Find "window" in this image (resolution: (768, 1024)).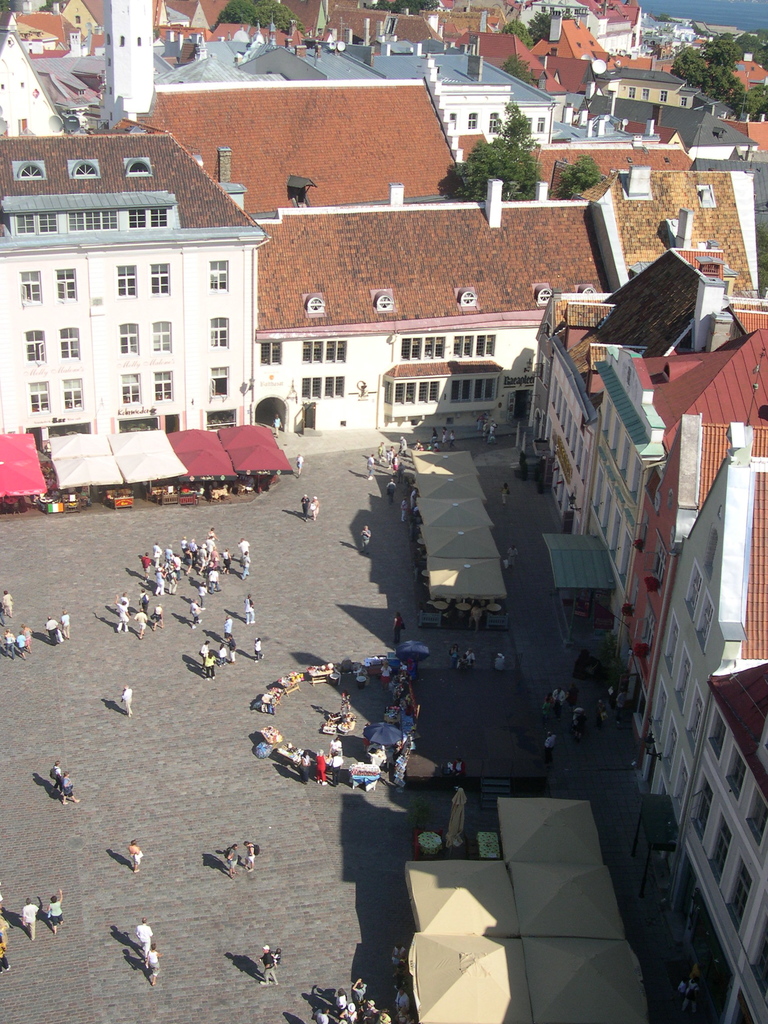
{"left": 203, "top": 252, "right": 232, "bottom": 300}.
